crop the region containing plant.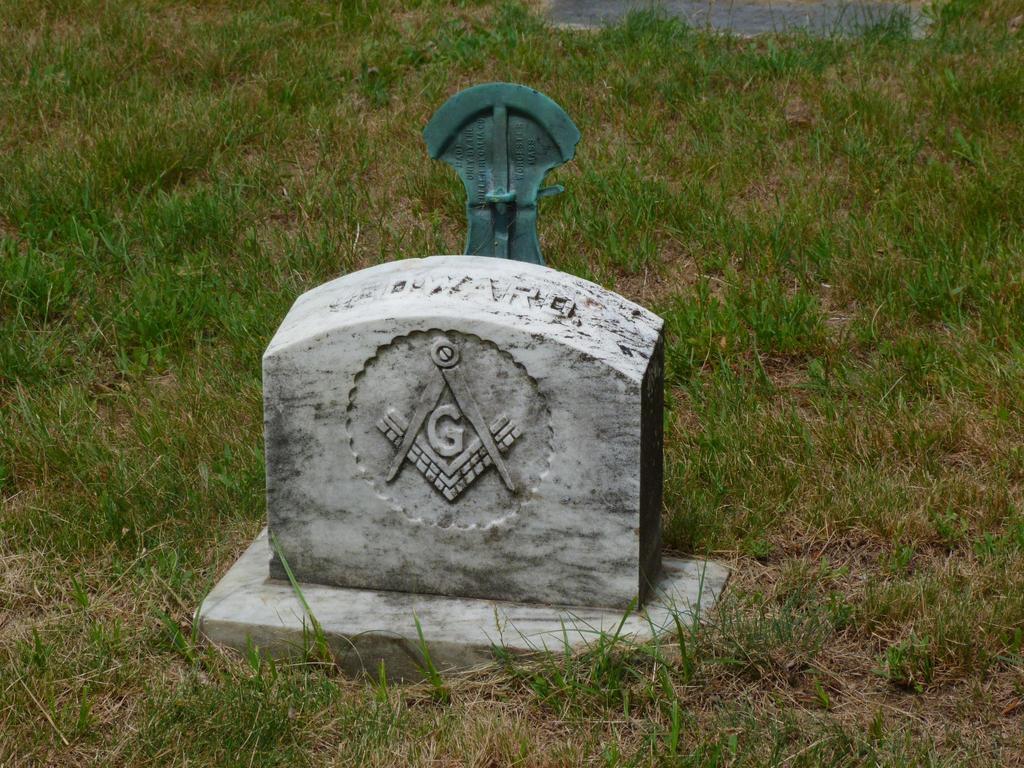
Crop region: Rect(866, 639, 911, 684).
